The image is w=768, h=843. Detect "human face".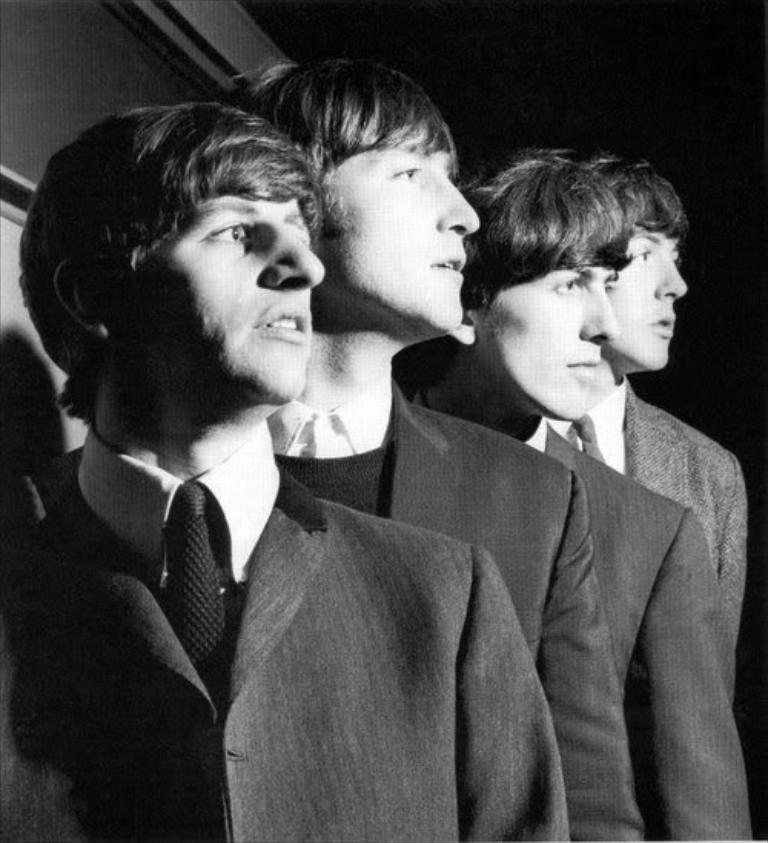
Detection: select_region(146, 198, 324, 405).
